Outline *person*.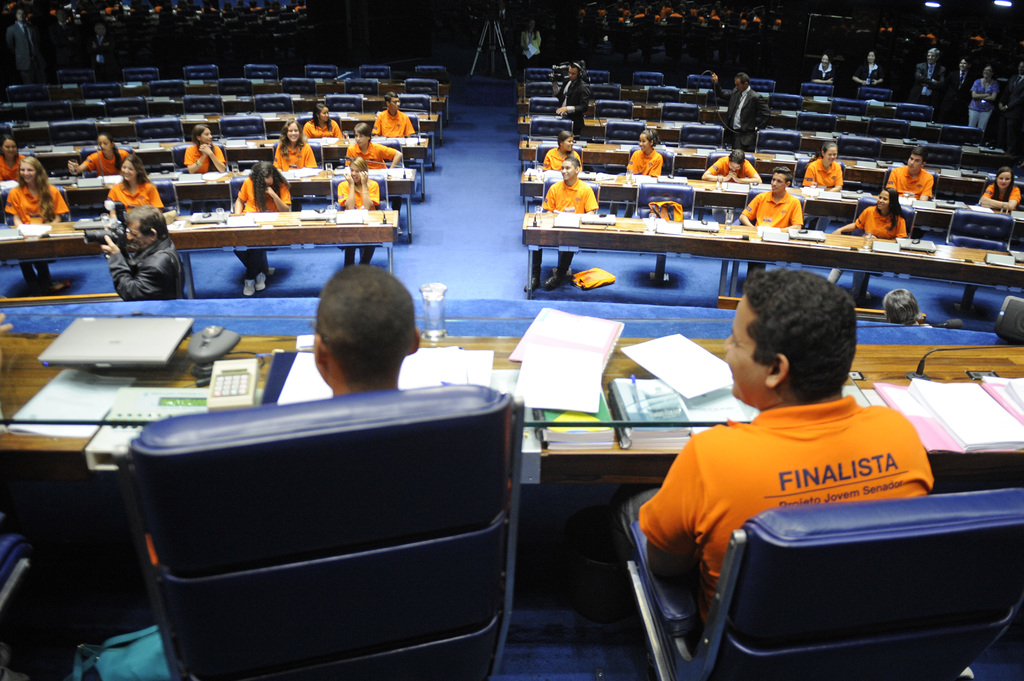
Outline: [371, 87, 417, 136].
